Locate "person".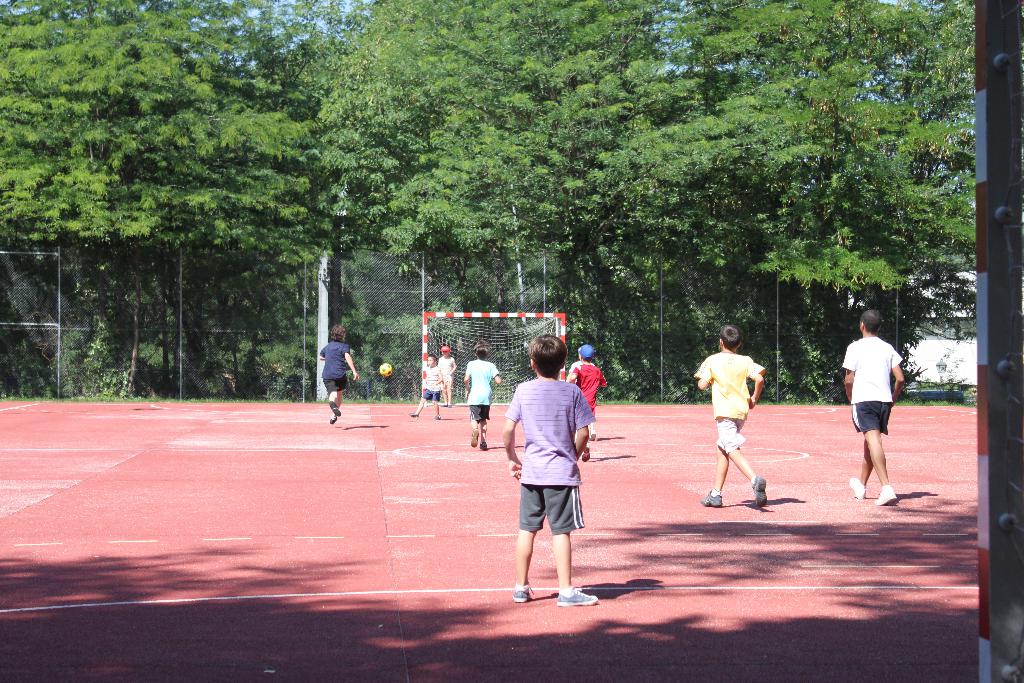
Bounding box: Rect(409, 356, 440, 420).
